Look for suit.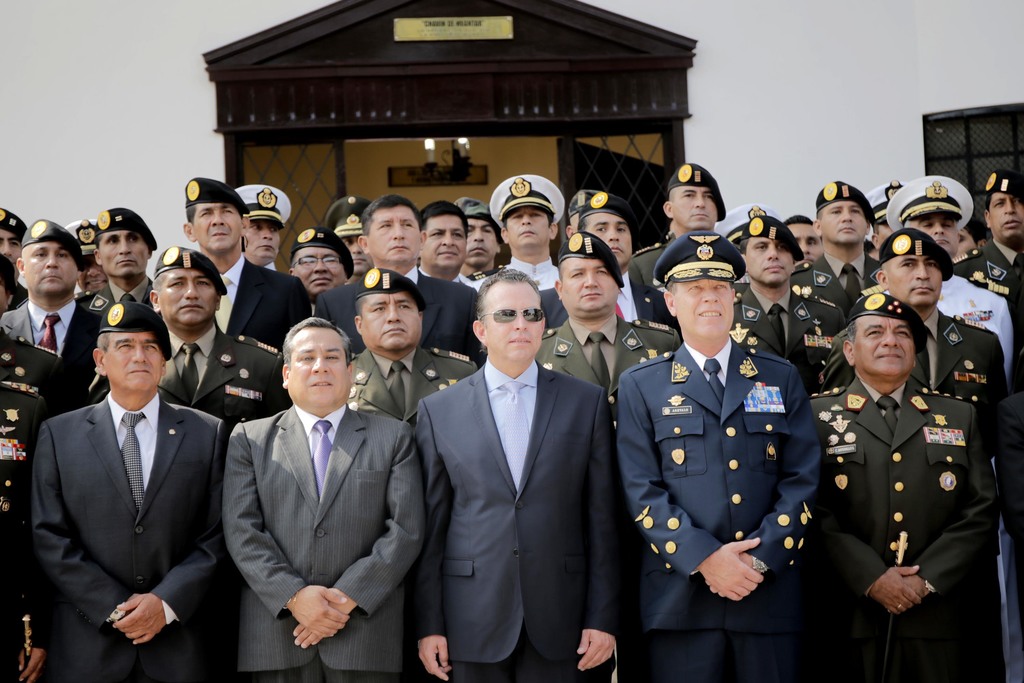
Found: 314,266,483,366.
